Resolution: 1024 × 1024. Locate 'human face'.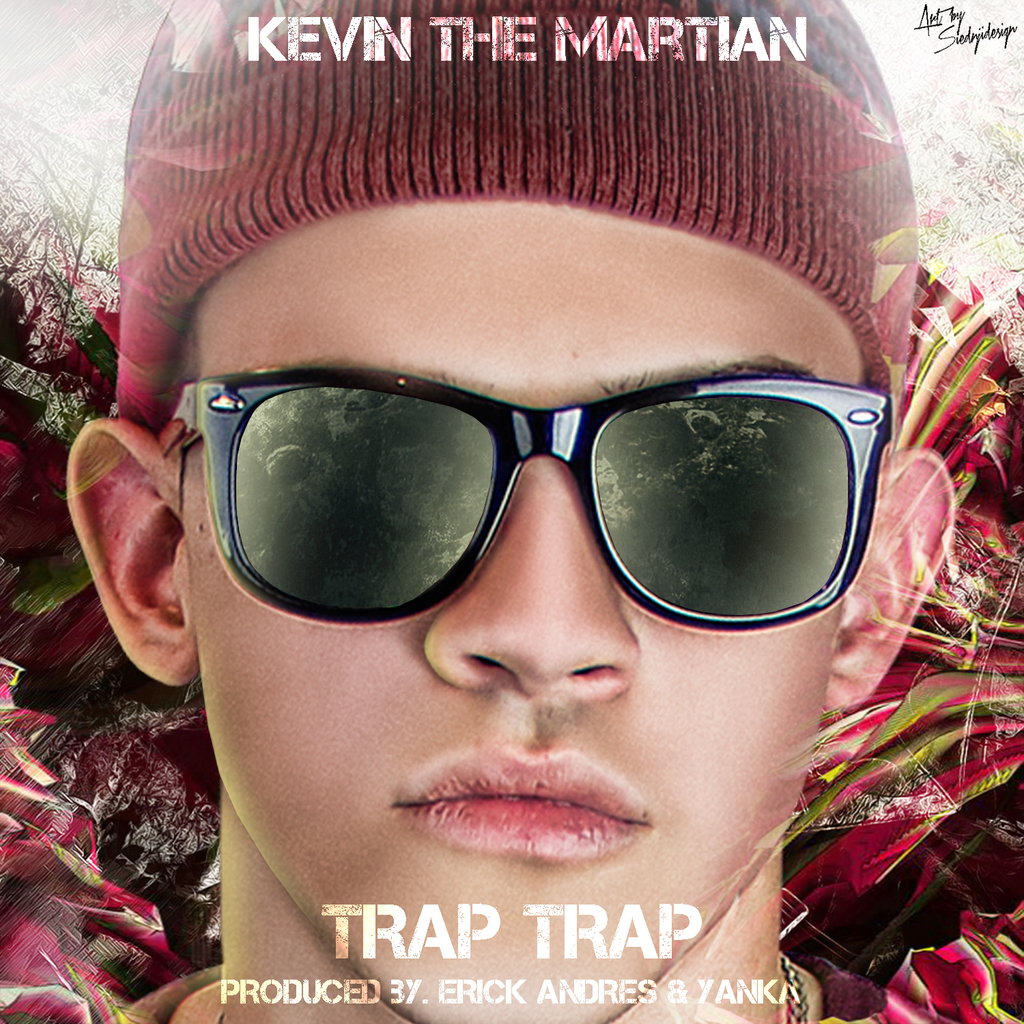
detection(164, 201, 896, 1023).
